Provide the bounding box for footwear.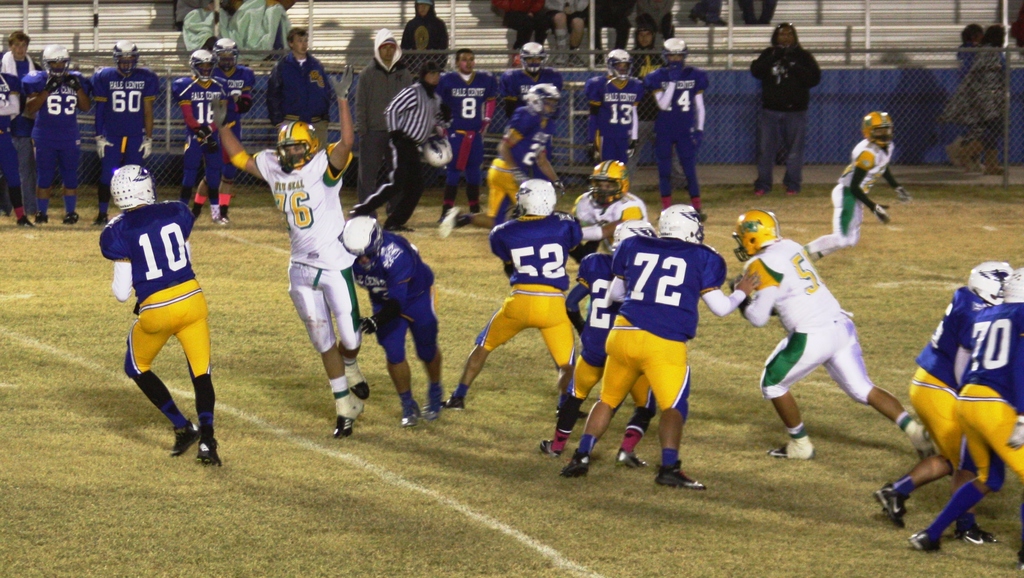
(751, 186, 765, 195).
